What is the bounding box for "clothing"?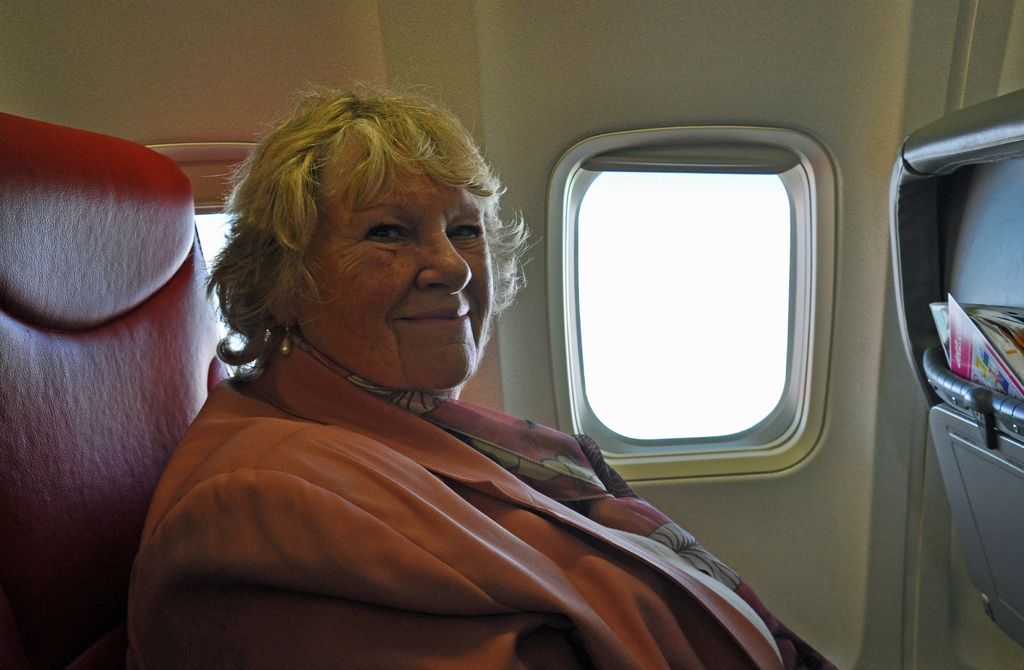
[x1=117, y1=348, x2=888, y2=669].
